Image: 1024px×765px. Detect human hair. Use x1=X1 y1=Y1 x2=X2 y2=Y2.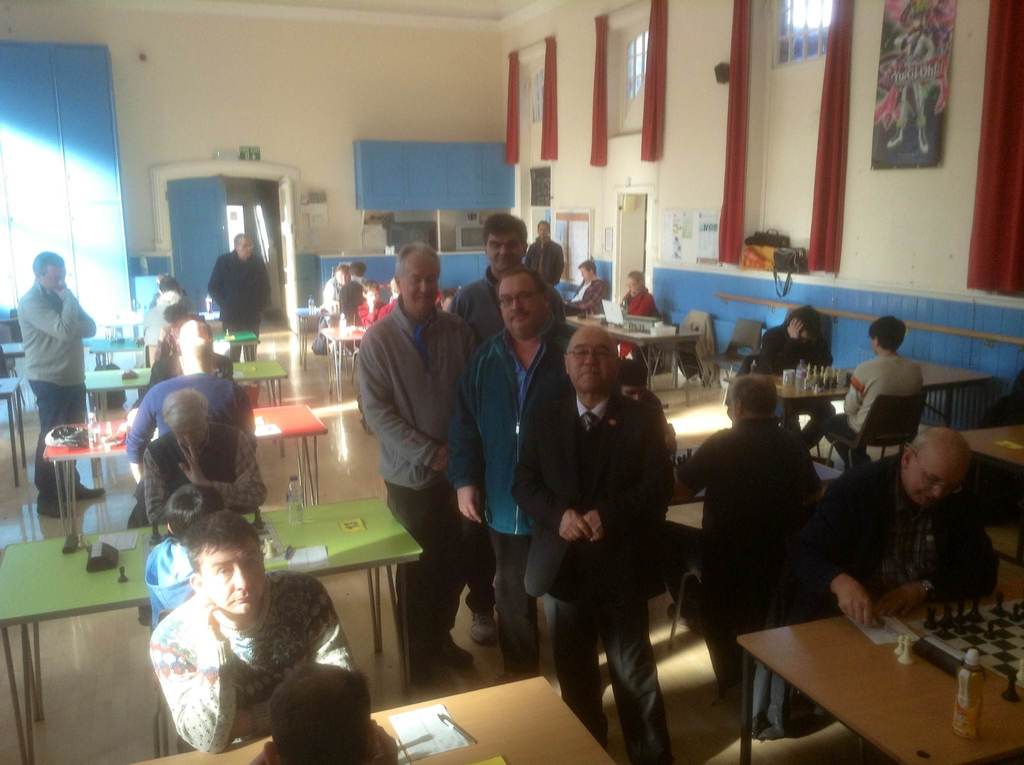
x1=727 y1=372 x2=780 y2=415.
